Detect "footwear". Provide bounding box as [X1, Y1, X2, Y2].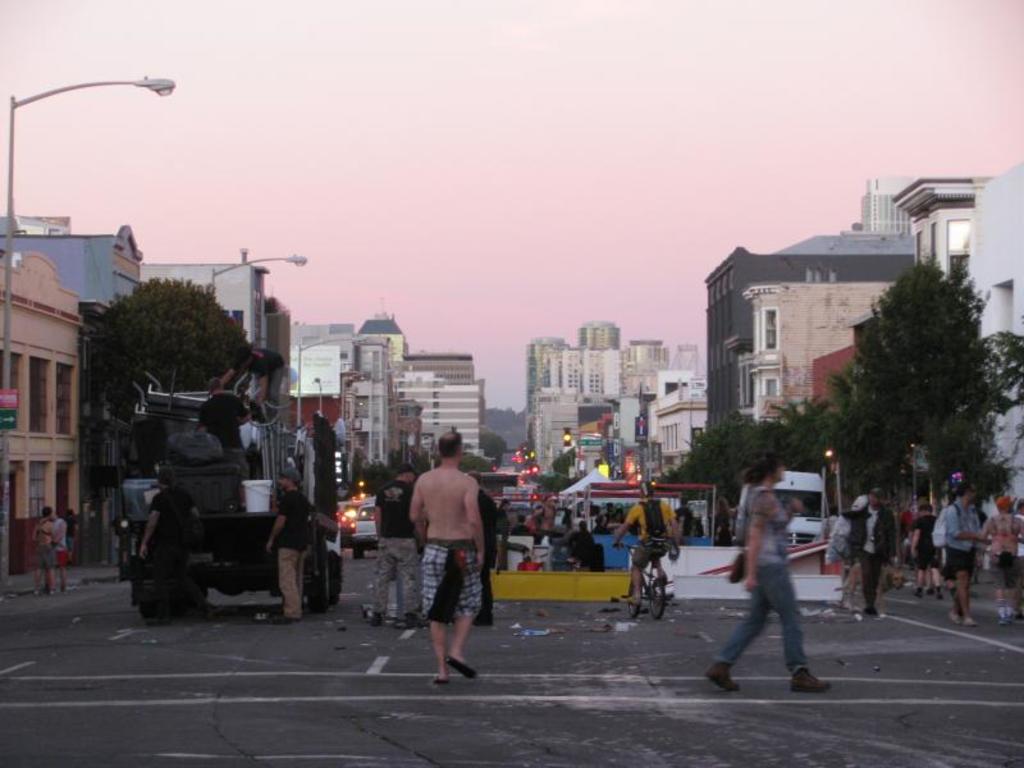
[997, 605, 1011, 626].
